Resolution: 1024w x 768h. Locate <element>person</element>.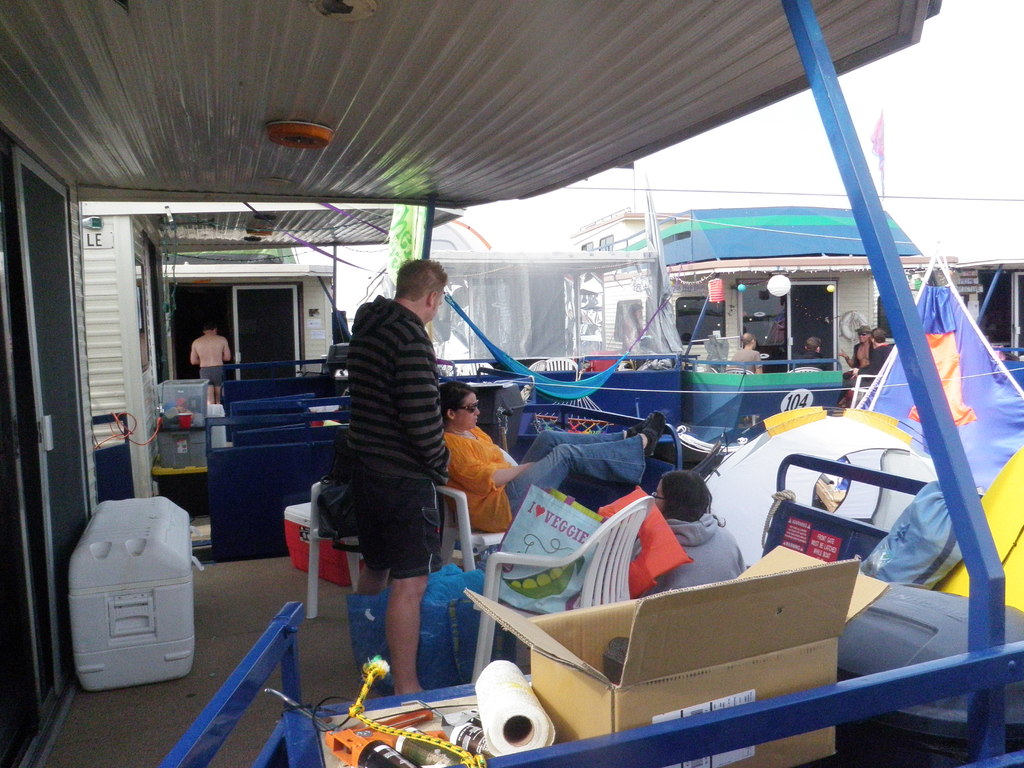
[618,306,648,363].
